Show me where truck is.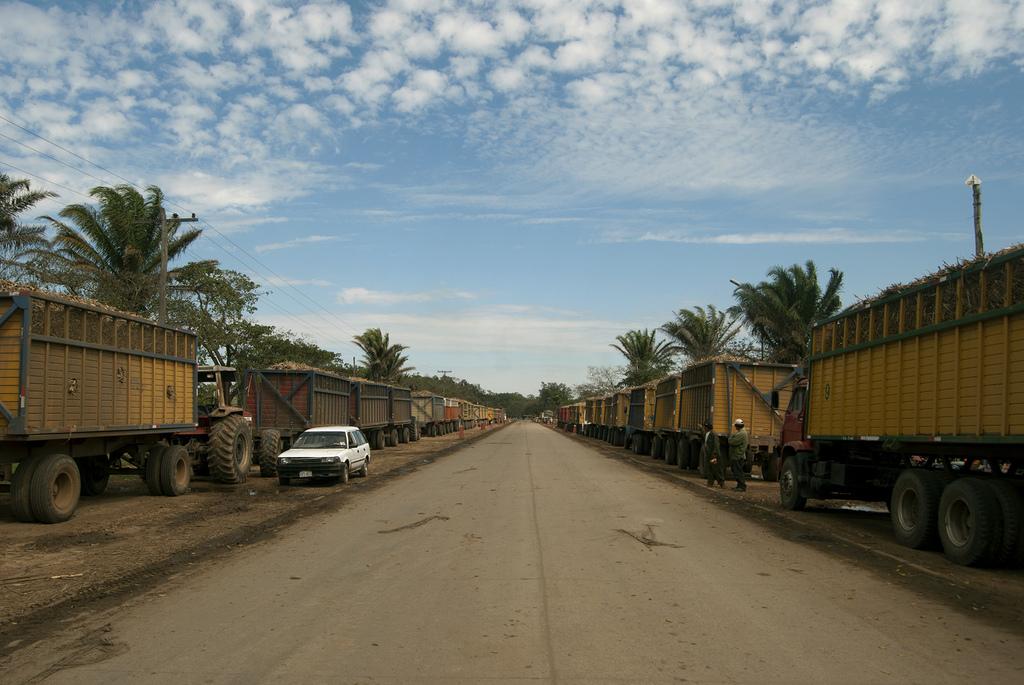
truck is at crop(685, 352, 808, 462).
